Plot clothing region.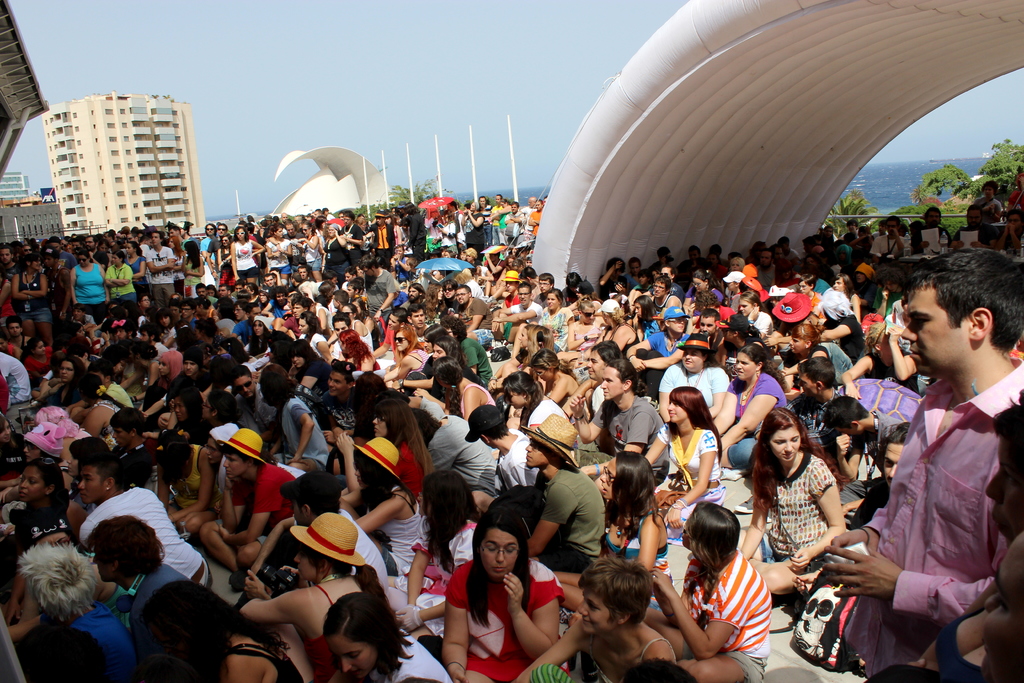
Plotted at <bbox>824, 419, 902, 523</bbox>.
